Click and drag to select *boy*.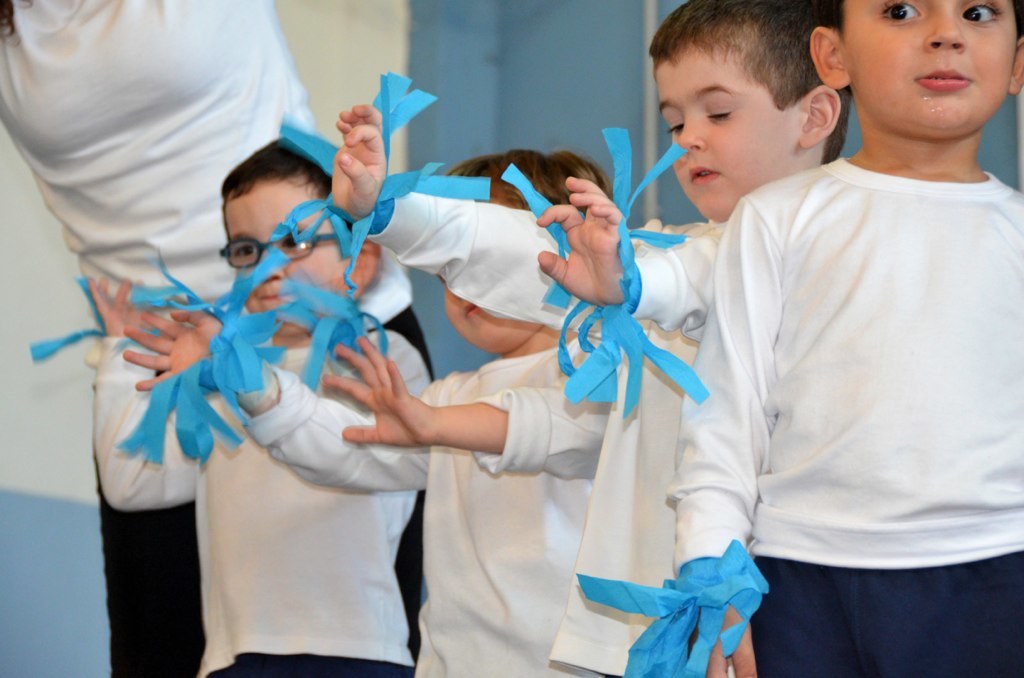
Selection: detection(121, 144, 617, 677).
